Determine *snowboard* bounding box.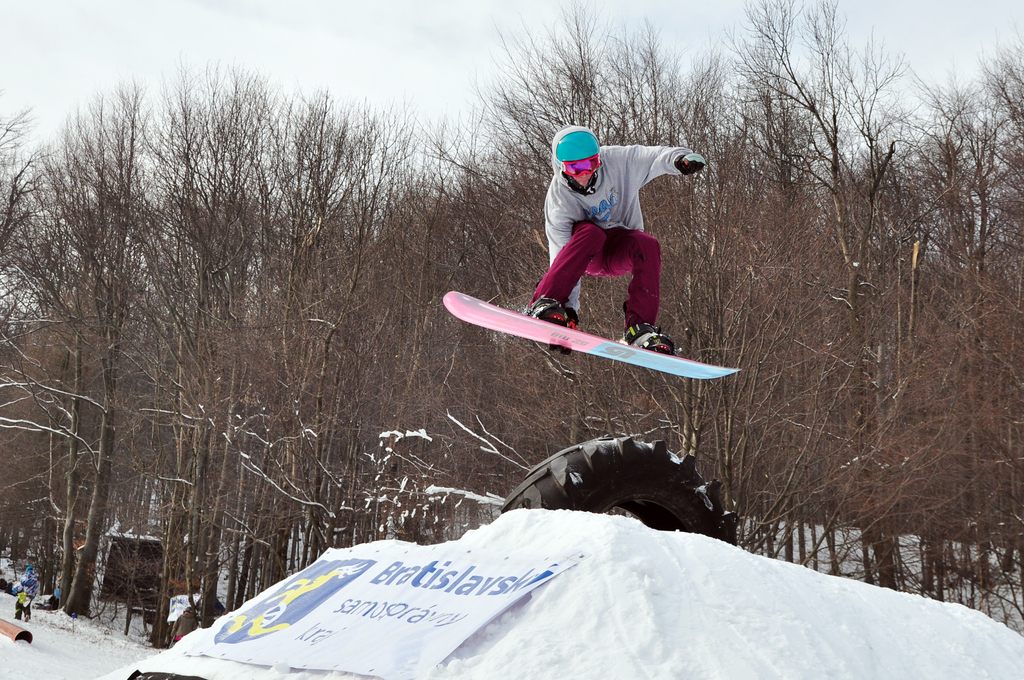
Determined: l=441, t=291, r=740, b=381.
